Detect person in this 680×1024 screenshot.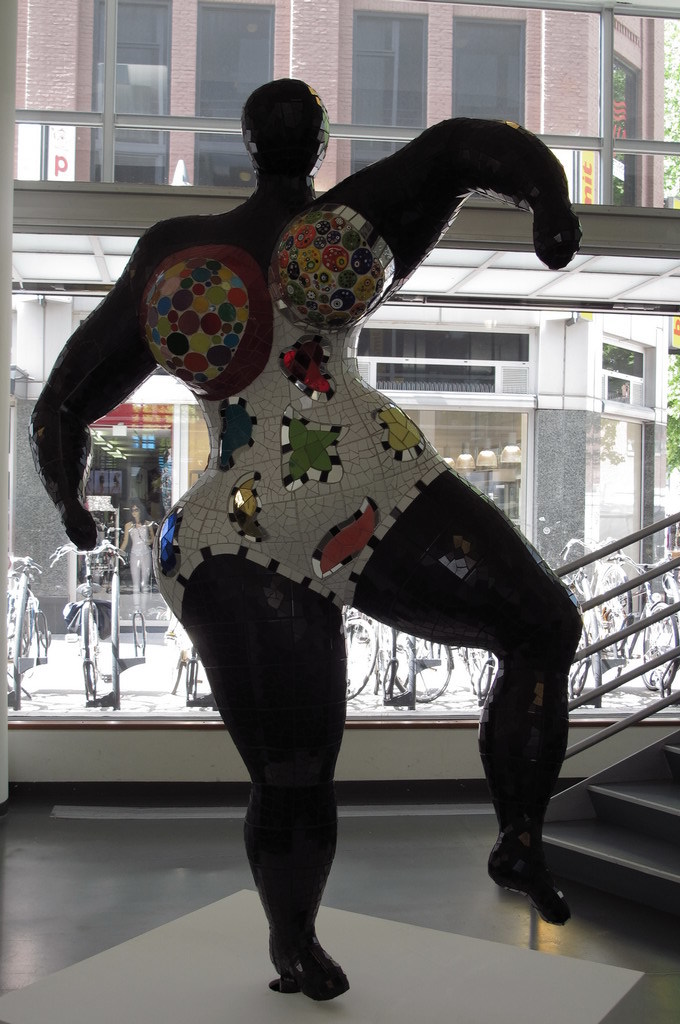
Detection: region(75, 107, 587, 962).
